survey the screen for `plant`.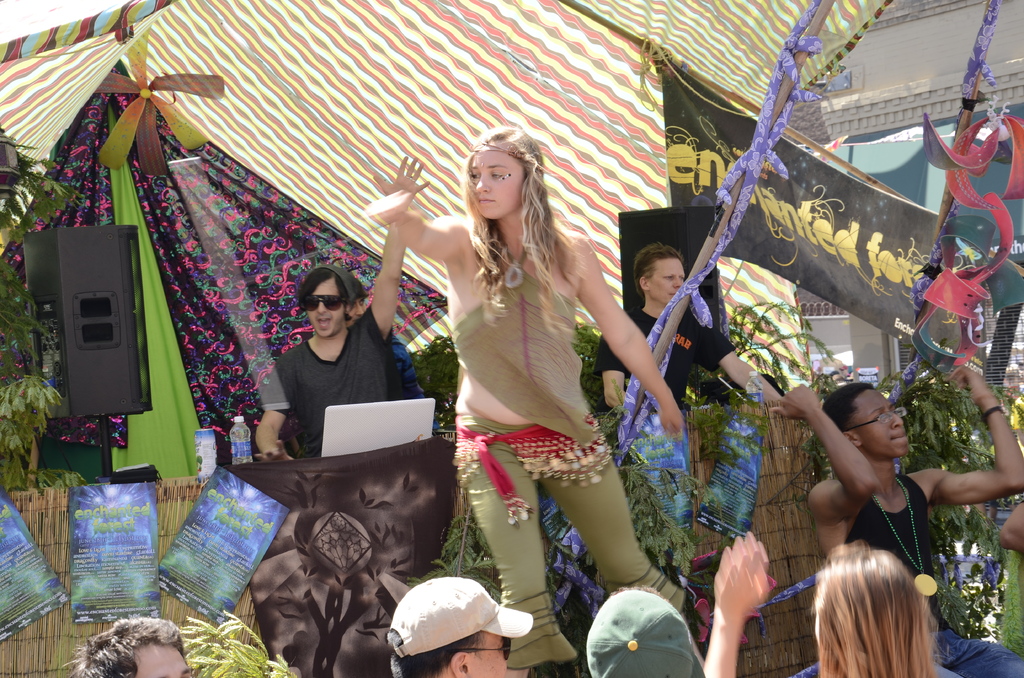
Survey found: {"x1": 173, "y1": 611, "x2": 294, "y2": 677}.
